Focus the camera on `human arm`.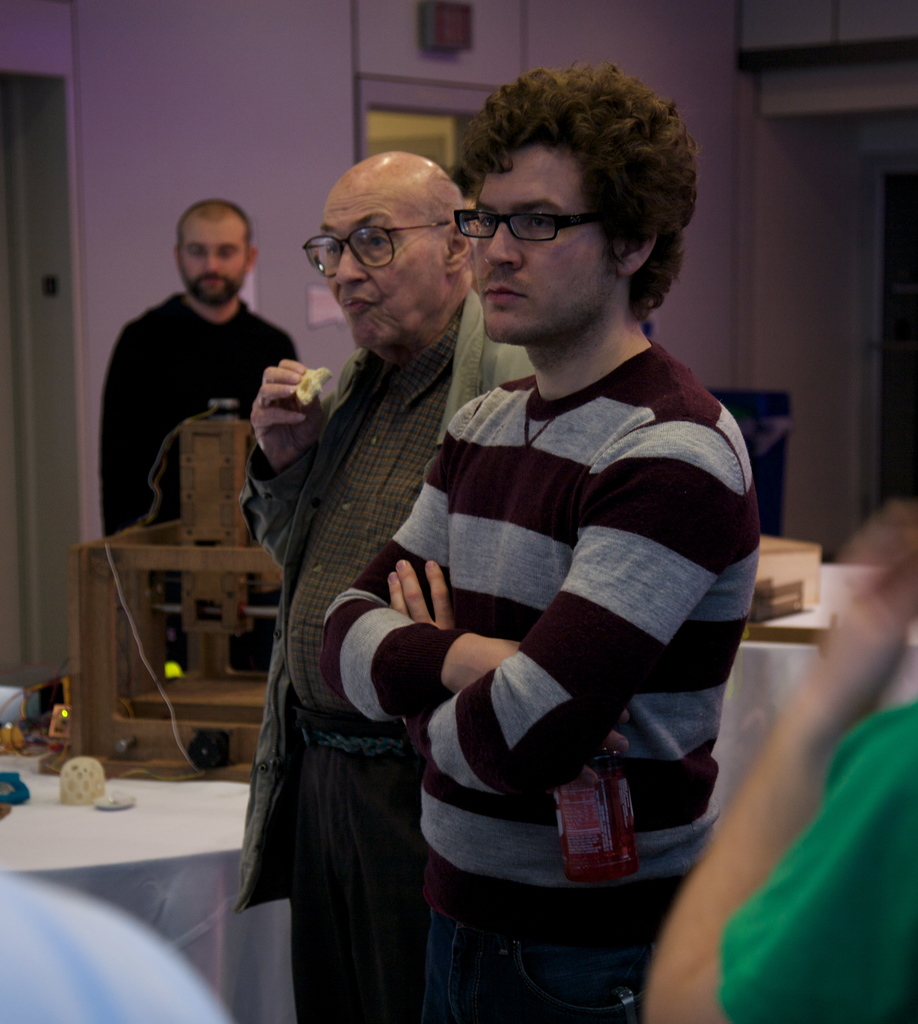
Focus region: left=657, top=513, right=917, bottom=1010.
